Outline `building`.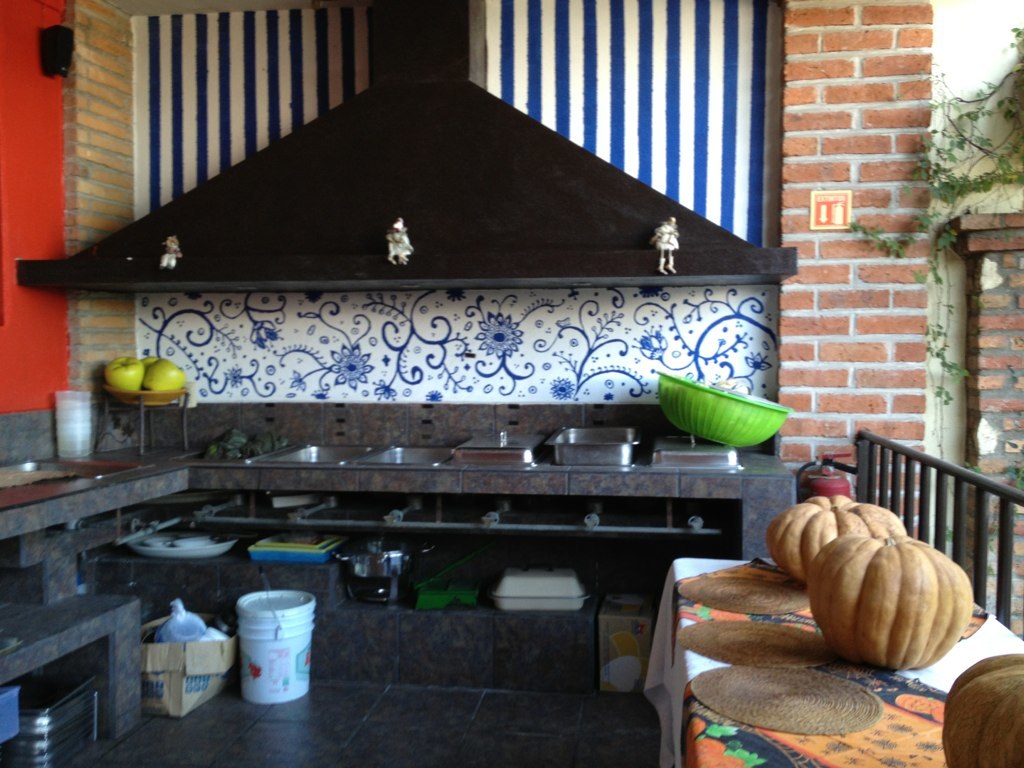
Outline: x1=0 y1=0 x2=1023 y2=767.
